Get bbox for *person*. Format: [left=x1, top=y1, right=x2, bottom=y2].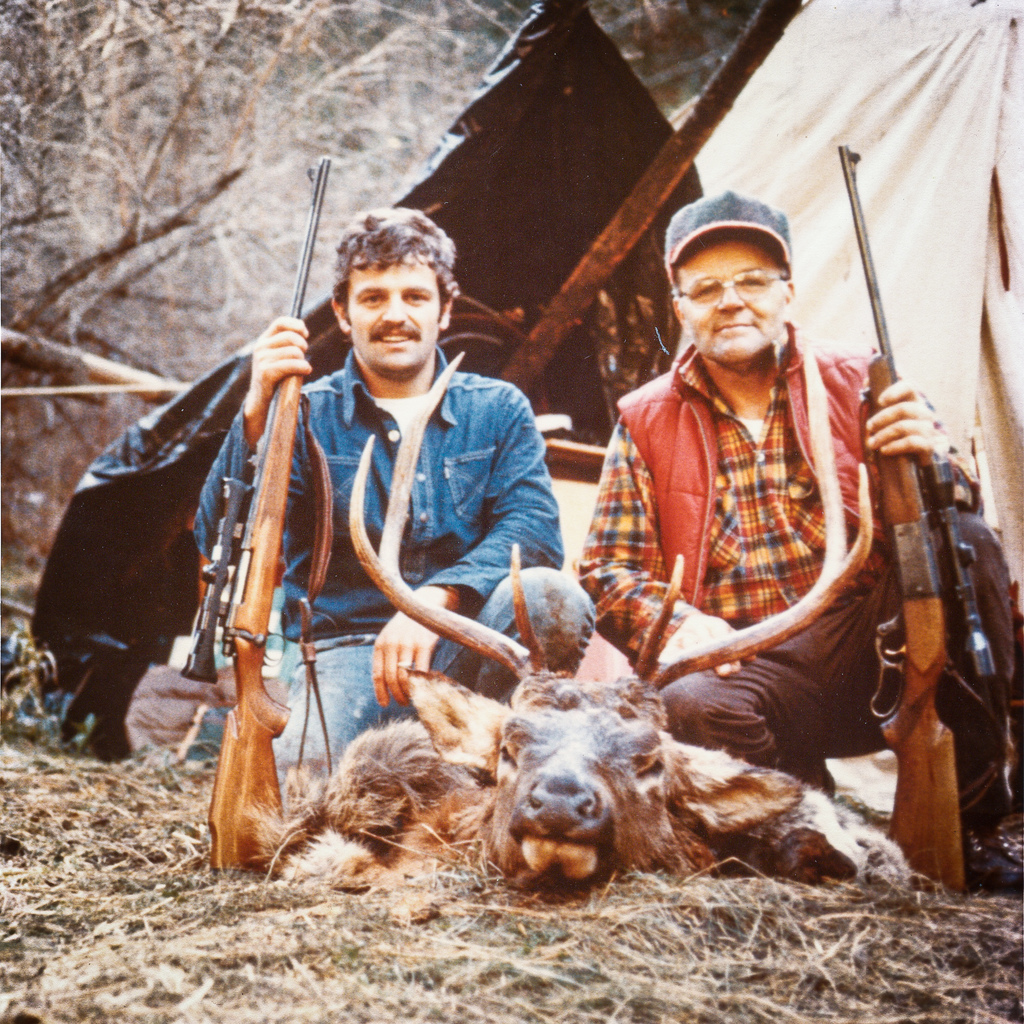
[left=579, top=190, right=1023, bottom=902].
